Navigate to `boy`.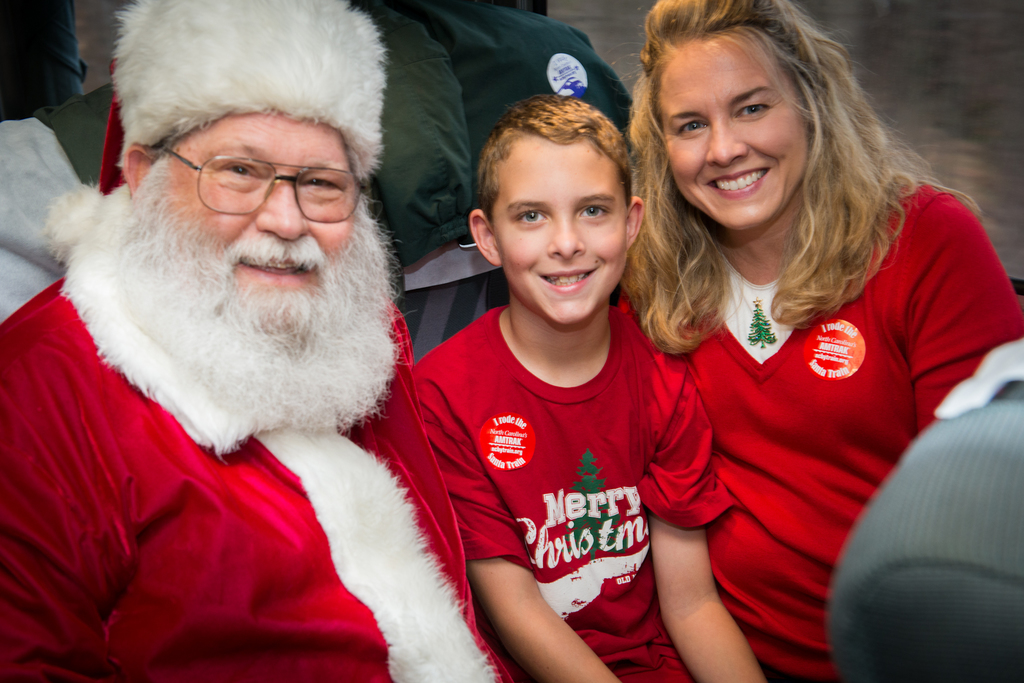
Navigation target: rect(415, 96, 701, 668).
